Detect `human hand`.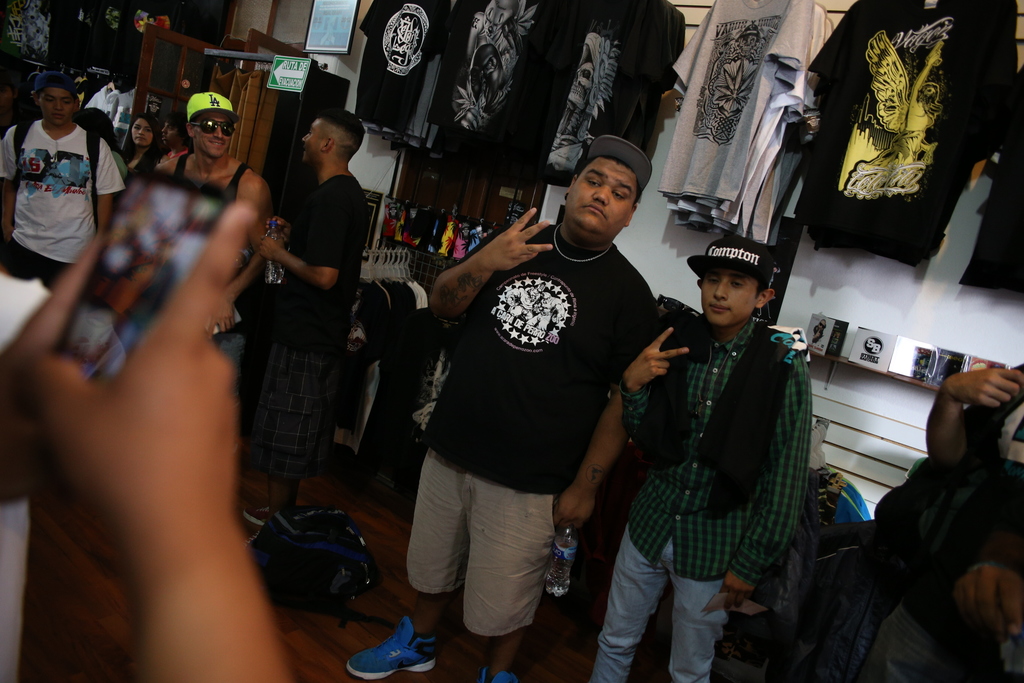
Detected at box(482, 206, 554, 272).
